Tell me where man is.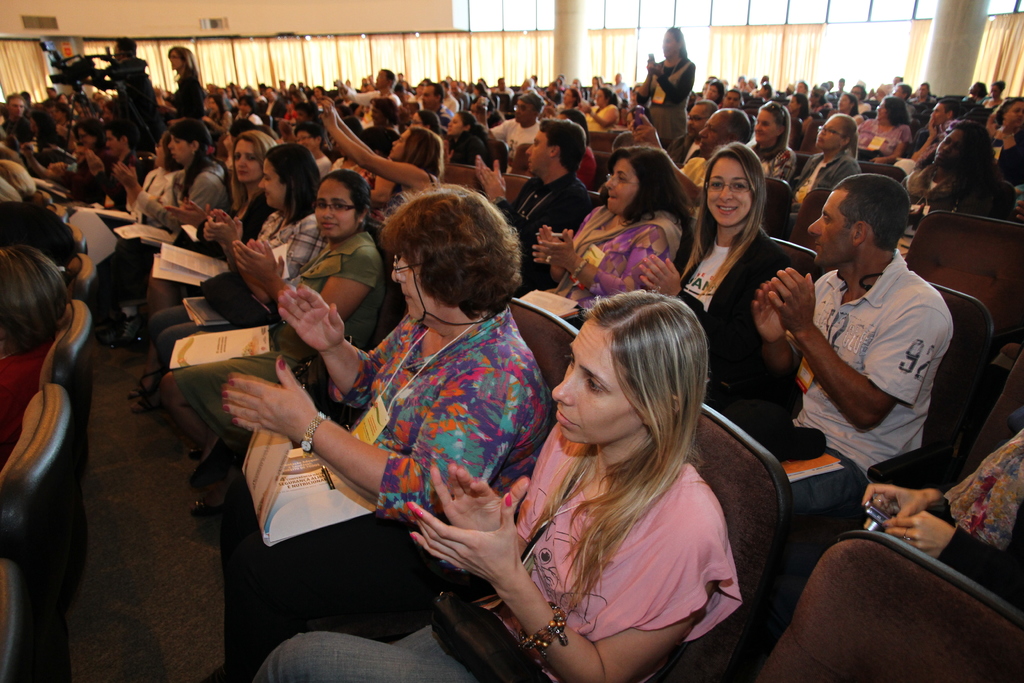
man is at left=474, top=118, right=593, bottom=285.
